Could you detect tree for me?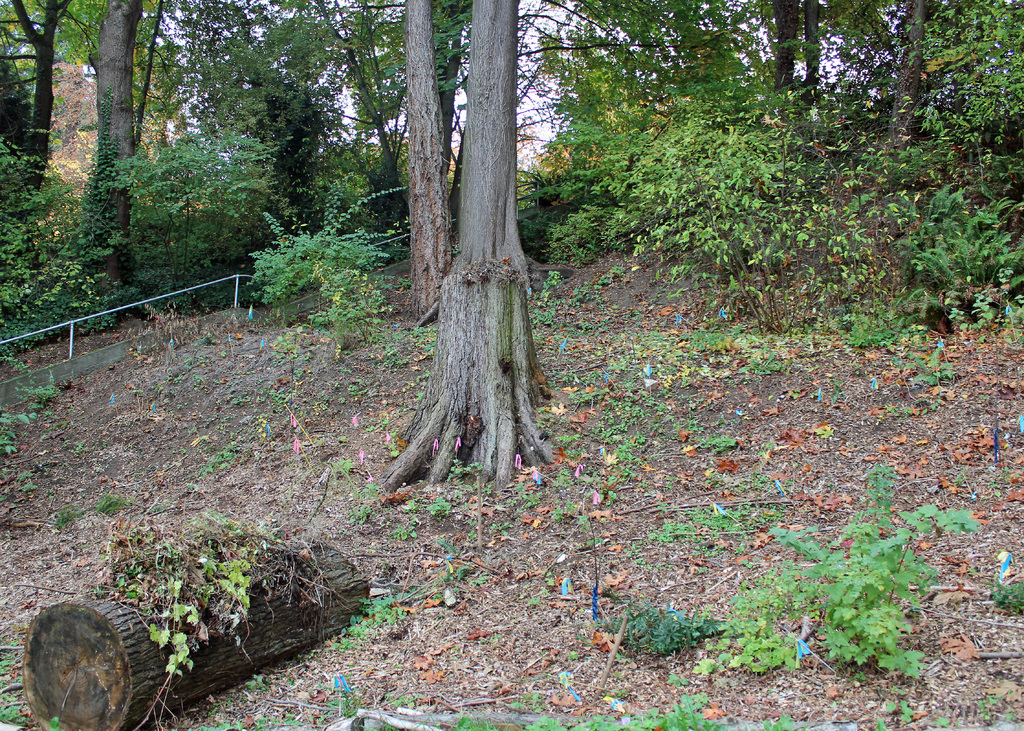
Detection result: [410,0,433,314].
